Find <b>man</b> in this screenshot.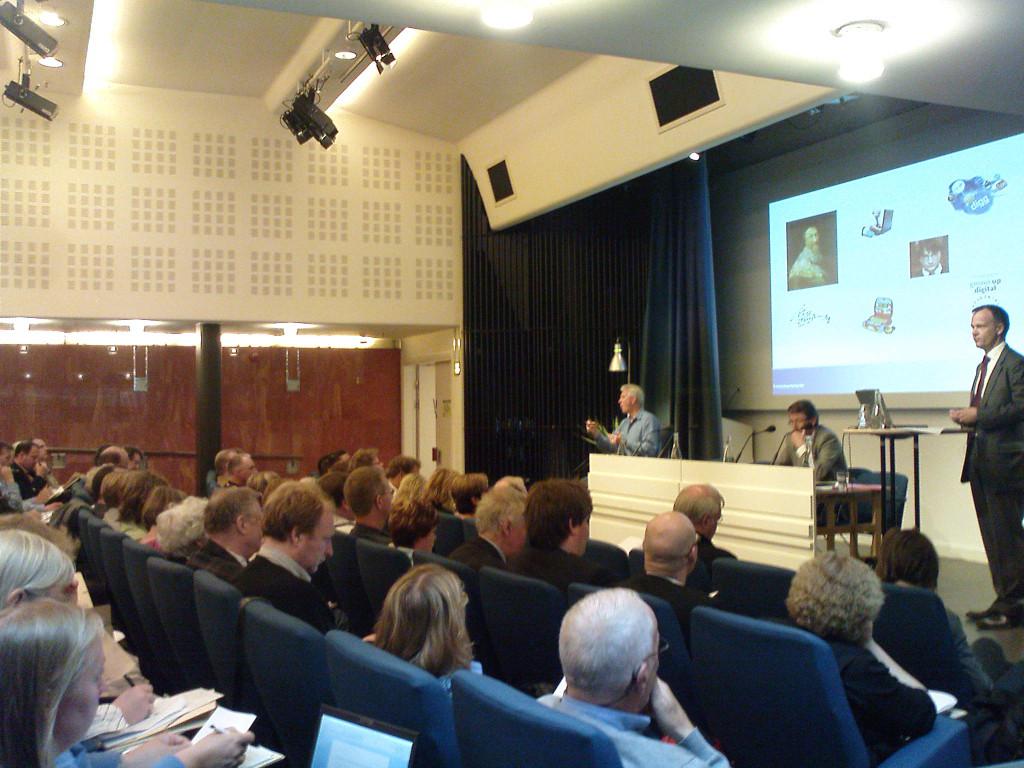
The bounding box for <b>man</b> is bbox=[537, 592, 738, 767].
